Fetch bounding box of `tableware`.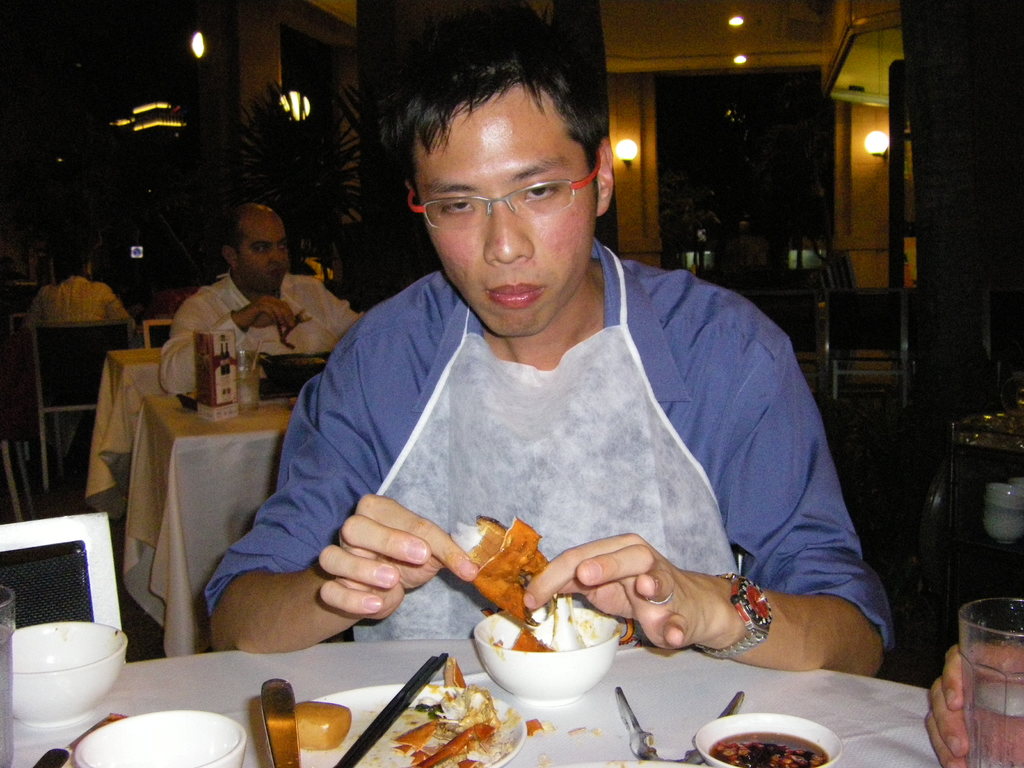
Bbox: bbox(72, 706, 248, 767).
